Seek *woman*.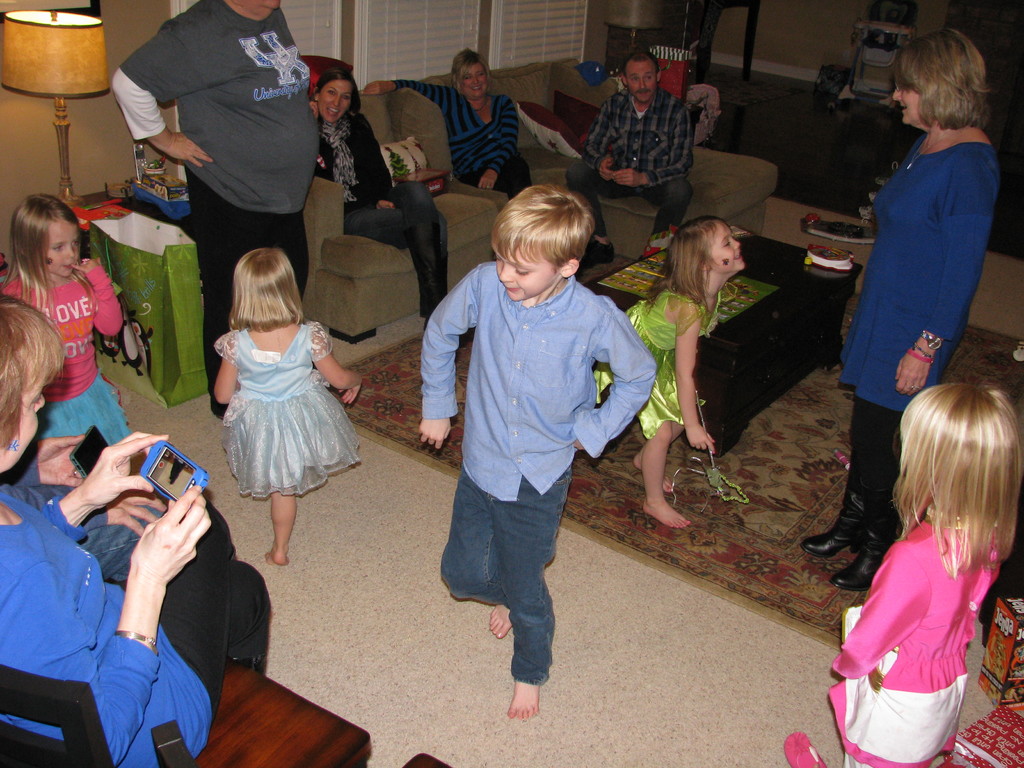
0,295,273,767.
